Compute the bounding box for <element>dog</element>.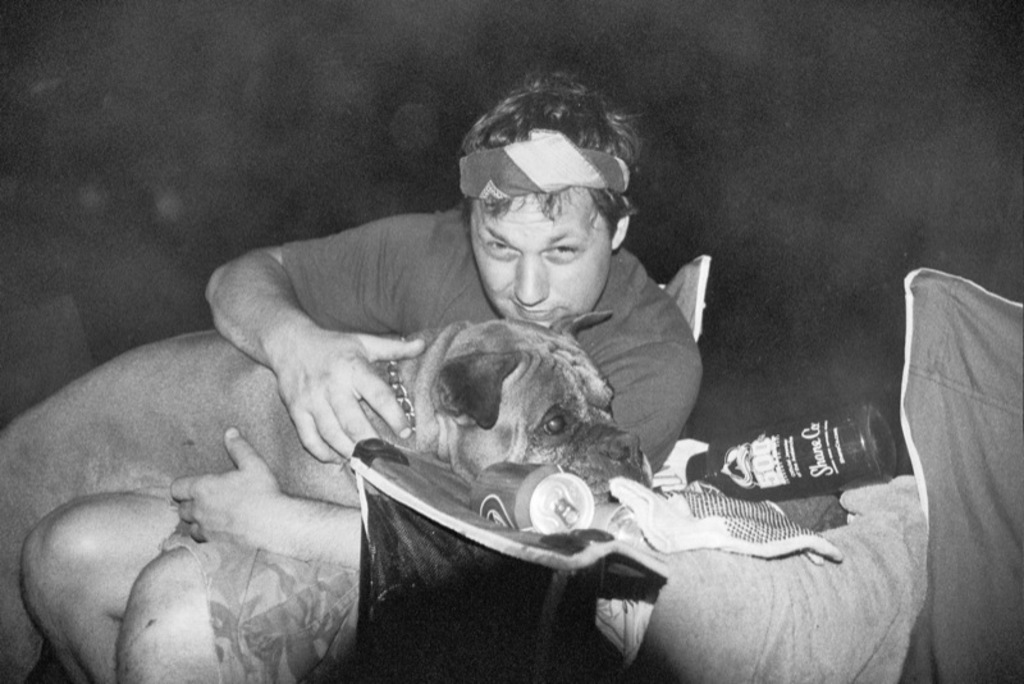
[left=0, top=315, right=652, bottom=683].
